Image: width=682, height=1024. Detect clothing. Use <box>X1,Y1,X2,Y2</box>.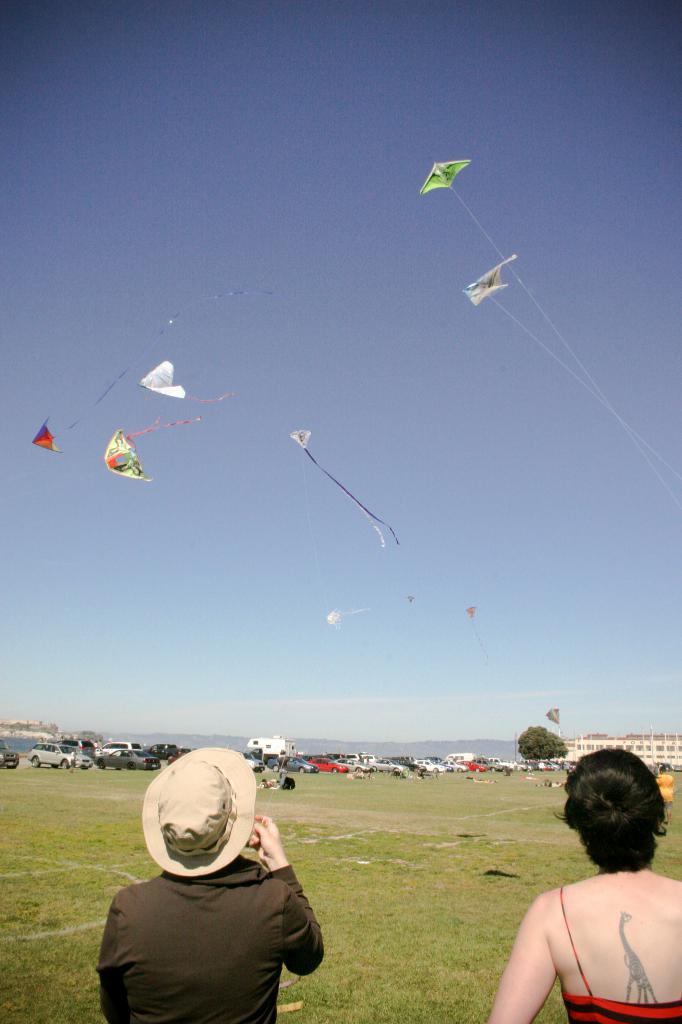
<box>544,877,675,1023</box>.
